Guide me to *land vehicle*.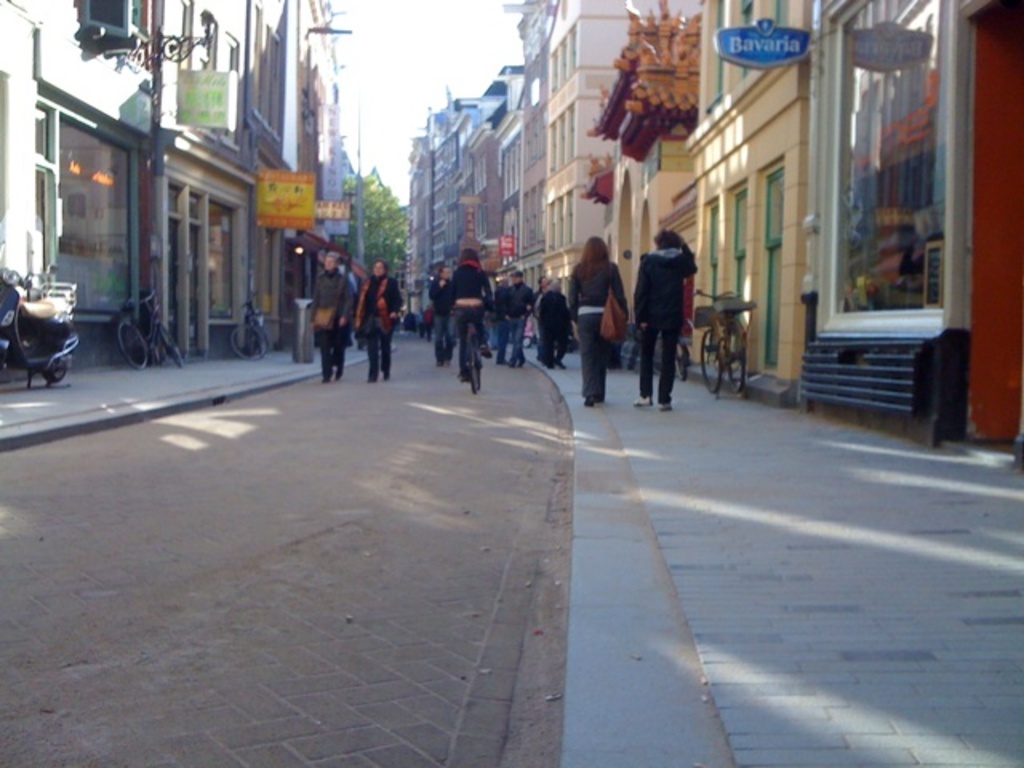
Guidance: 0 261 75 389.
